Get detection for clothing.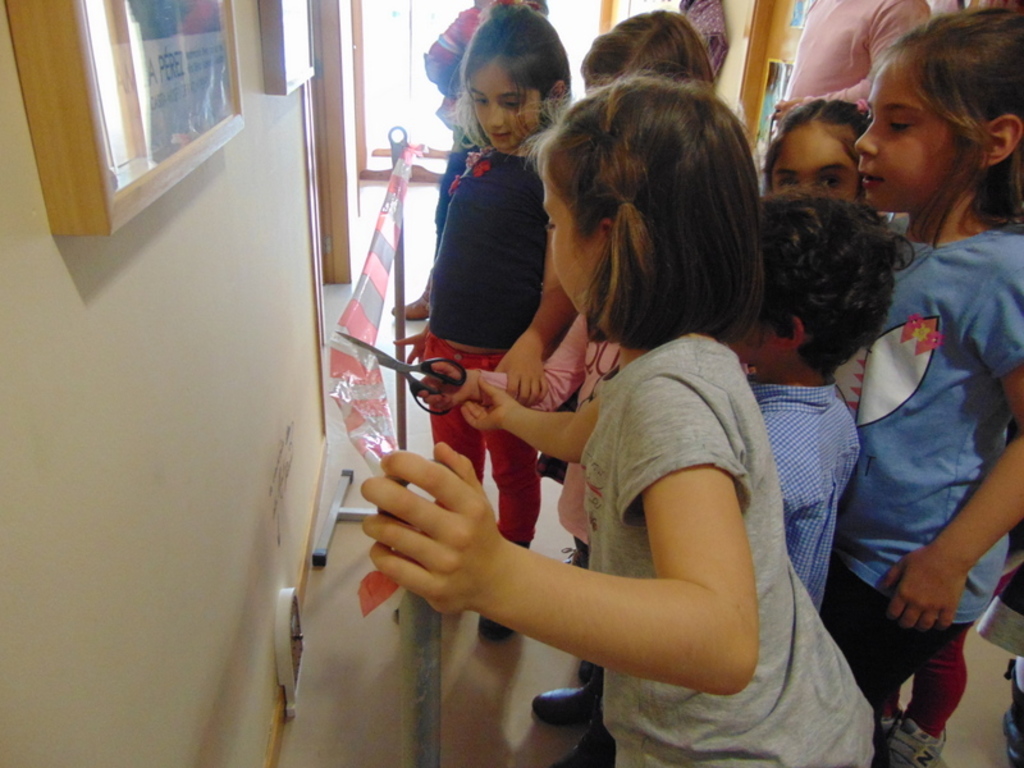
Detection: (740,380,869,626).
